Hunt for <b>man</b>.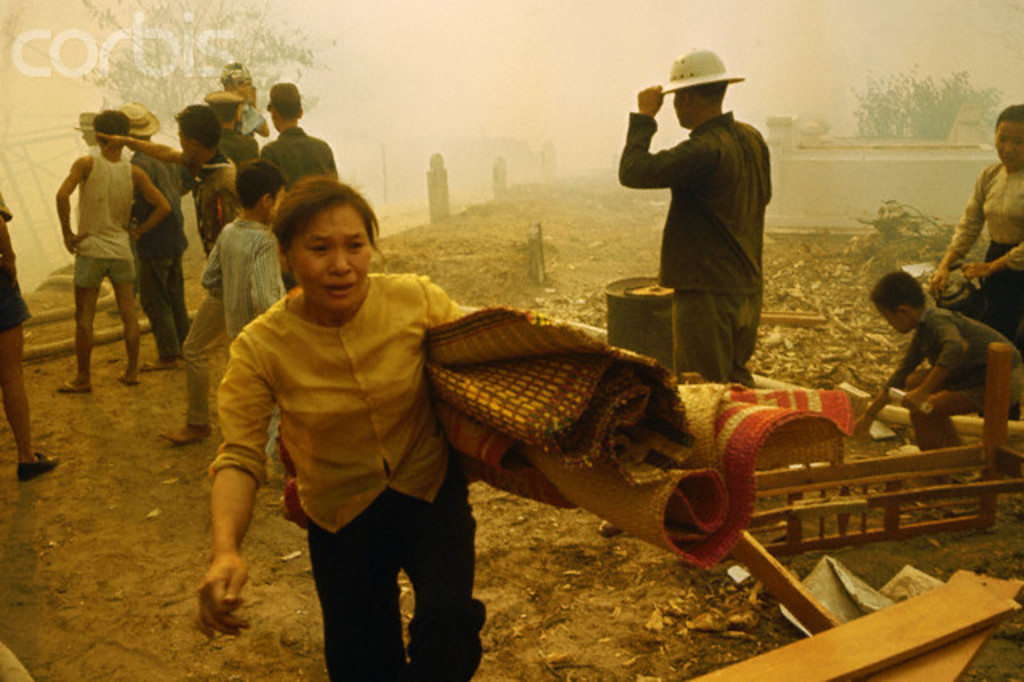
Hunted down at bbox=(0, 189, 59, 482).
